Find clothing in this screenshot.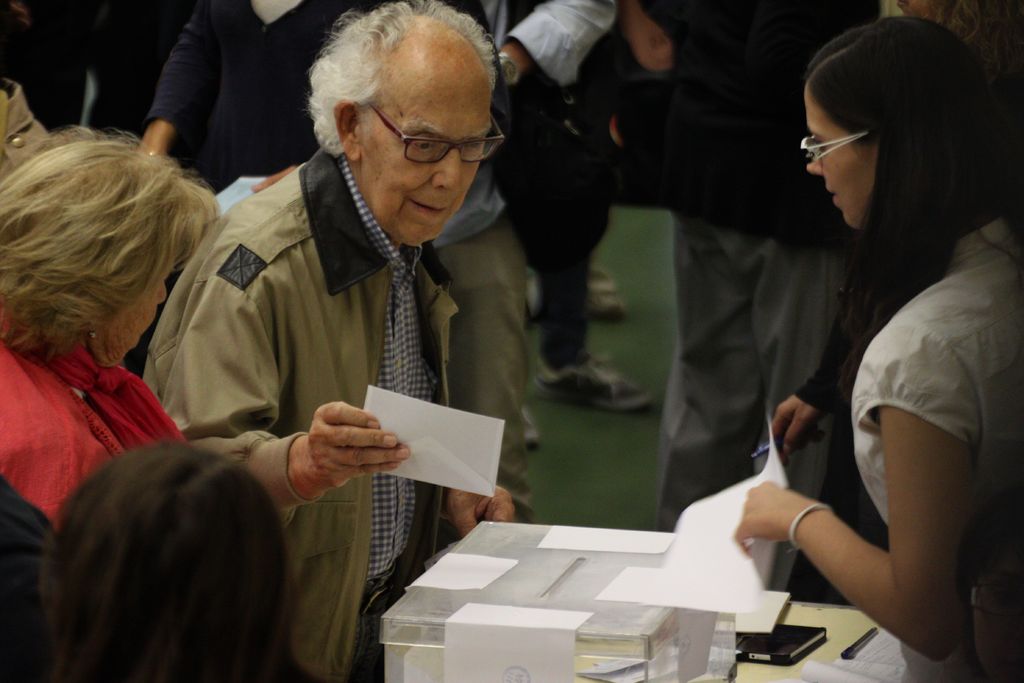
The bounding box for clothing is (148,0,384,218).
